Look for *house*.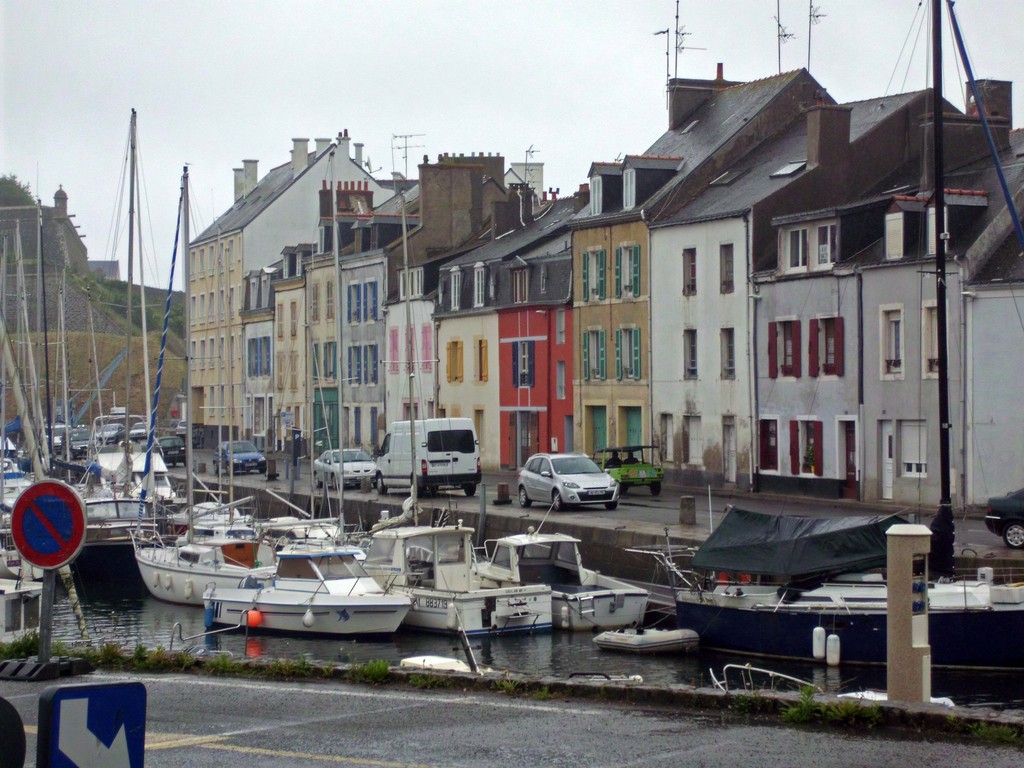
Found: [433, 184, 598, 471].
